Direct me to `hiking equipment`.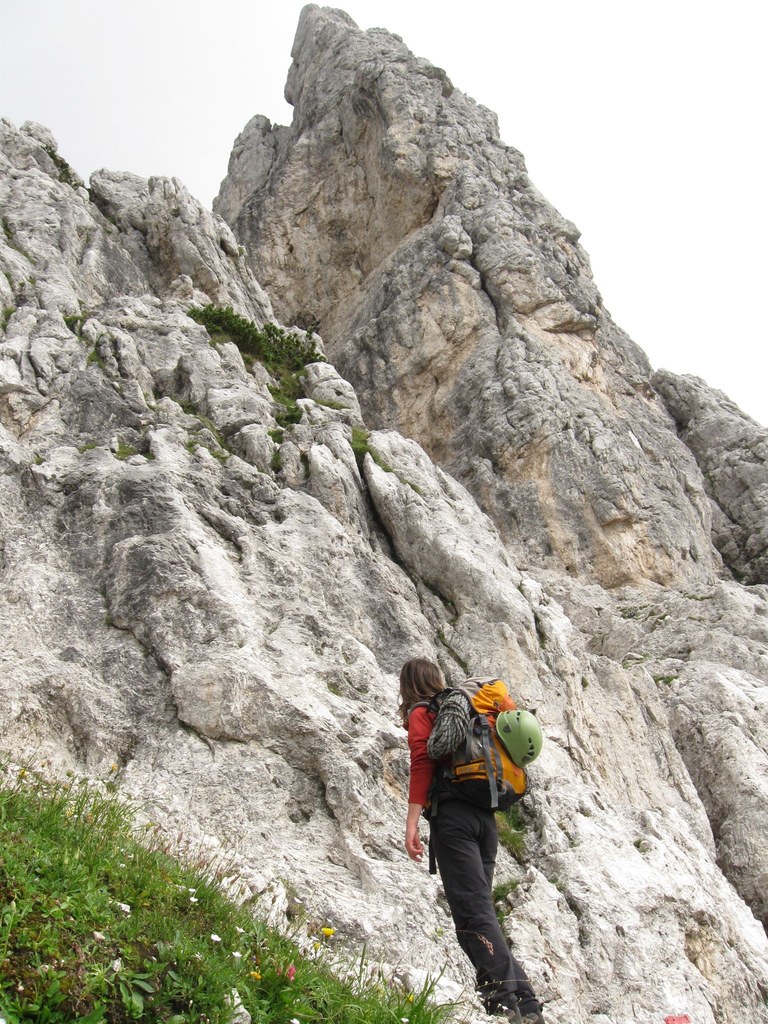
Direction: bbox=(427, 669, 530, 877).
